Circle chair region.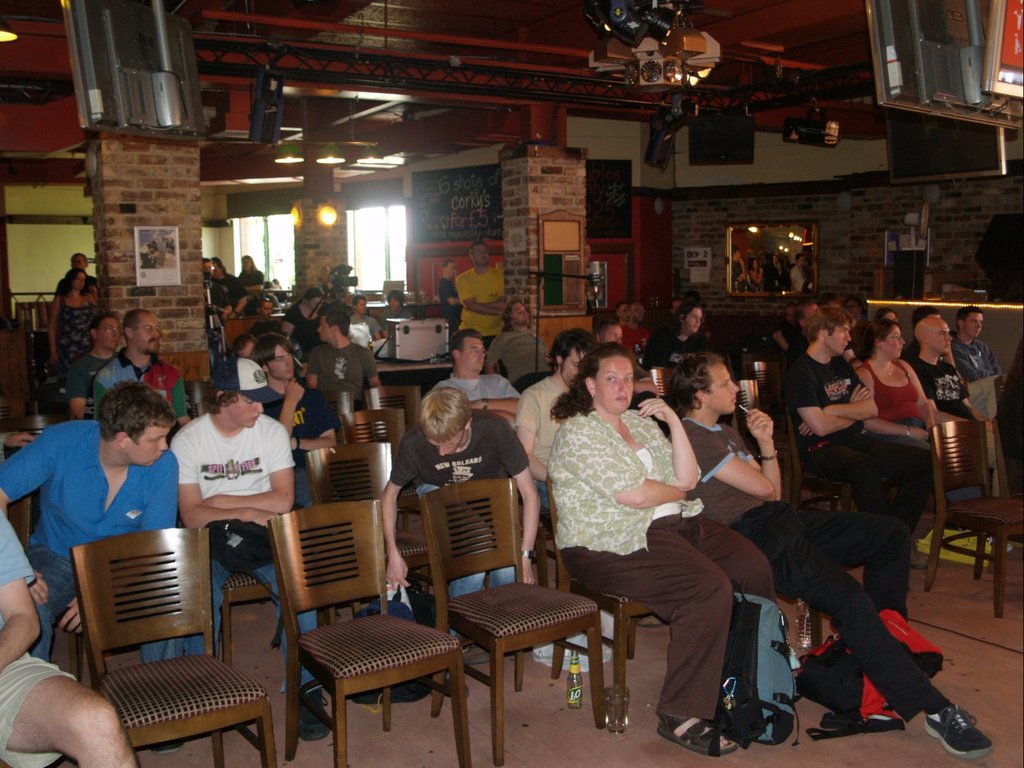
Region: (left=739, top=360, right=781, bottom=418).
